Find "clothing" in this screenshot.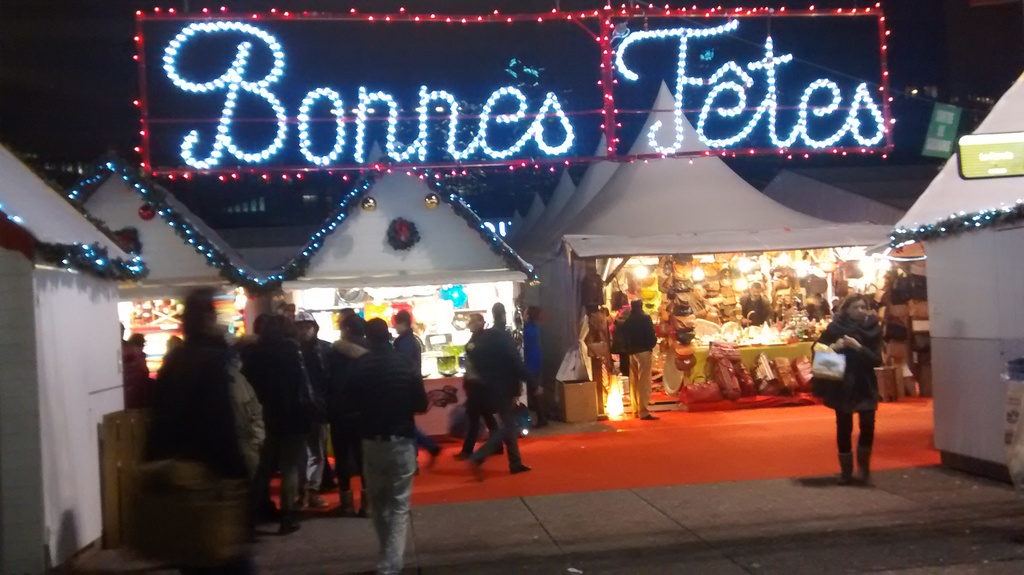
The bounding box for "clothing" is l=144, t=338, r=264, b=462.
